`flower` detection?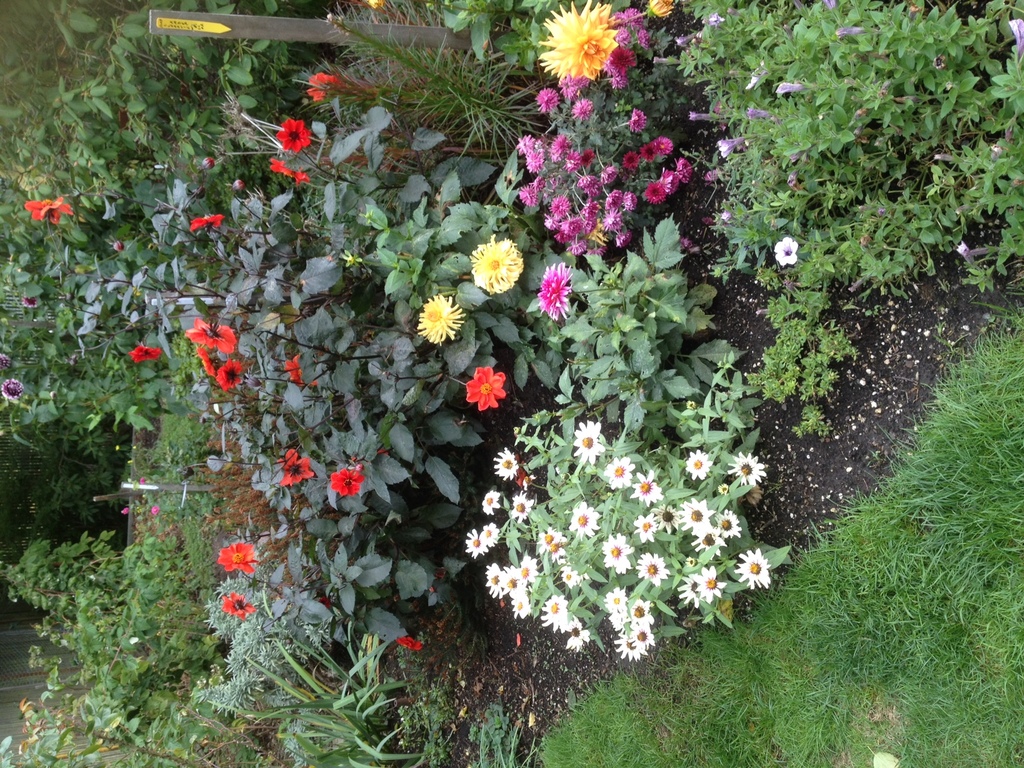
crop(127, 343, 163, 363)
